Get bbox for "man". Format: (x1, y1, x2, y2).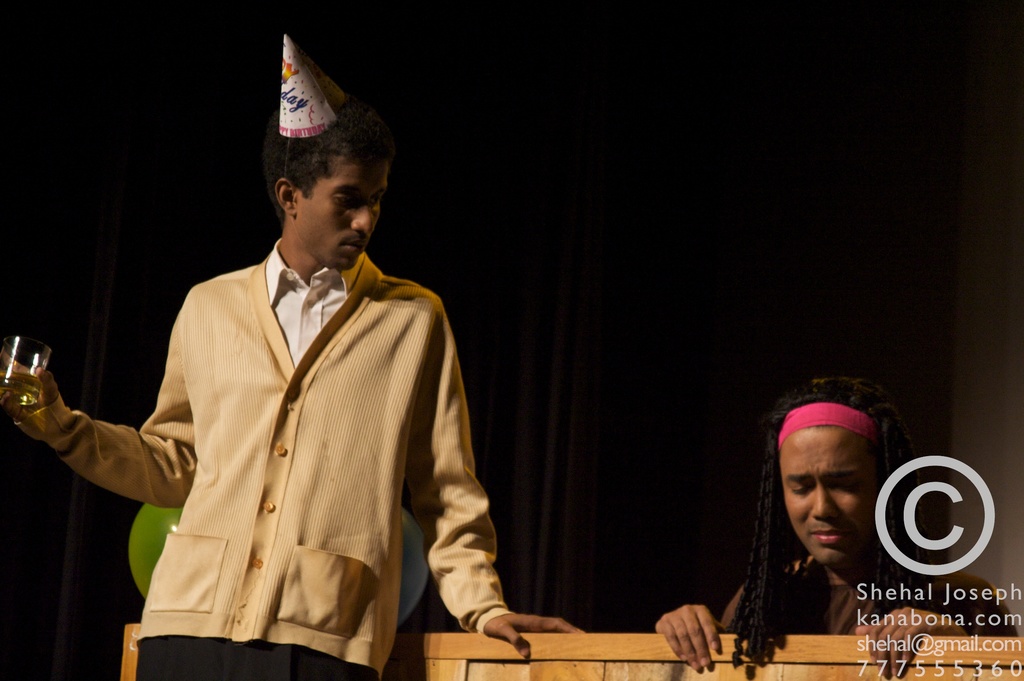
(74, 83, 530, 662).
